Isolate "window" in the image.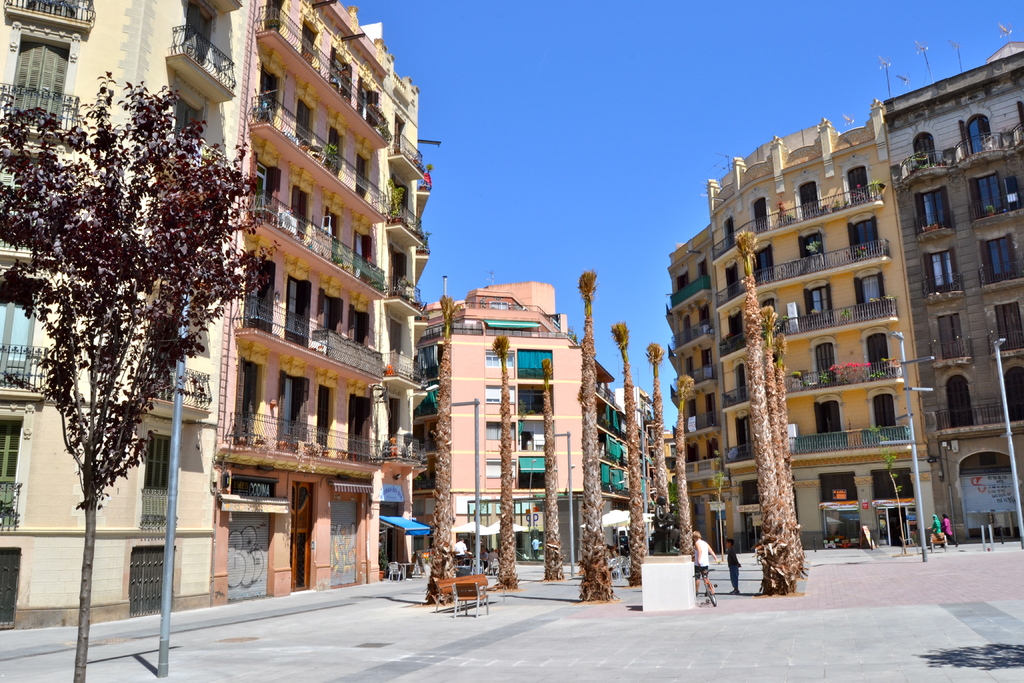
Isolated region: rect(811, 399, 844, 441).
